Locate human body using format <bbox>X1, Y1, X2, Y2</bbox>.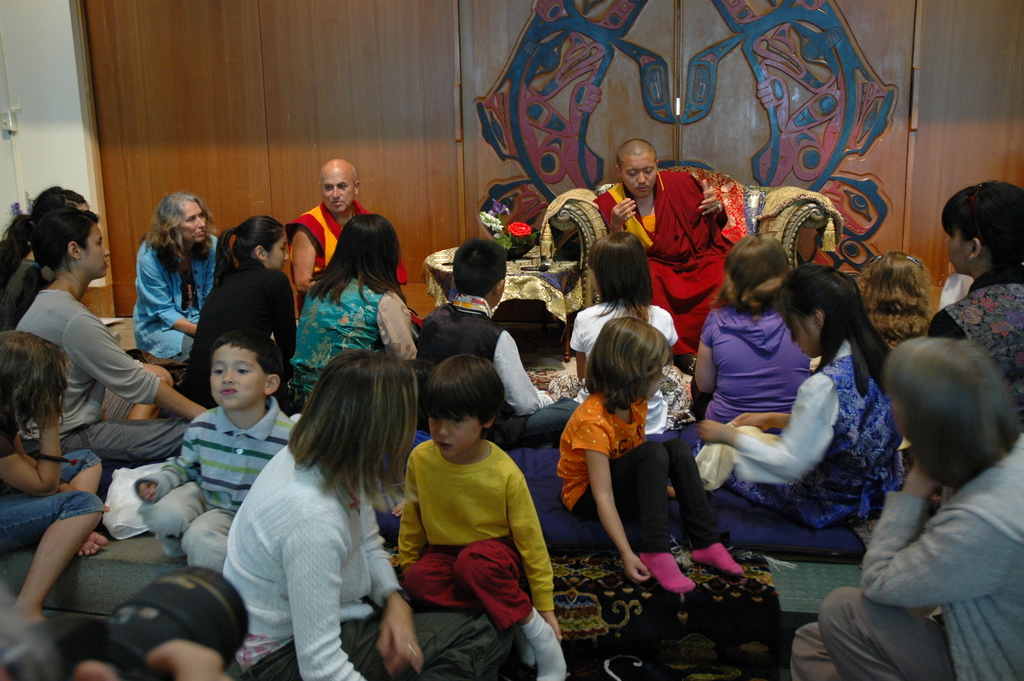
<bbox>698, 339, 911, 566</bbox>.
